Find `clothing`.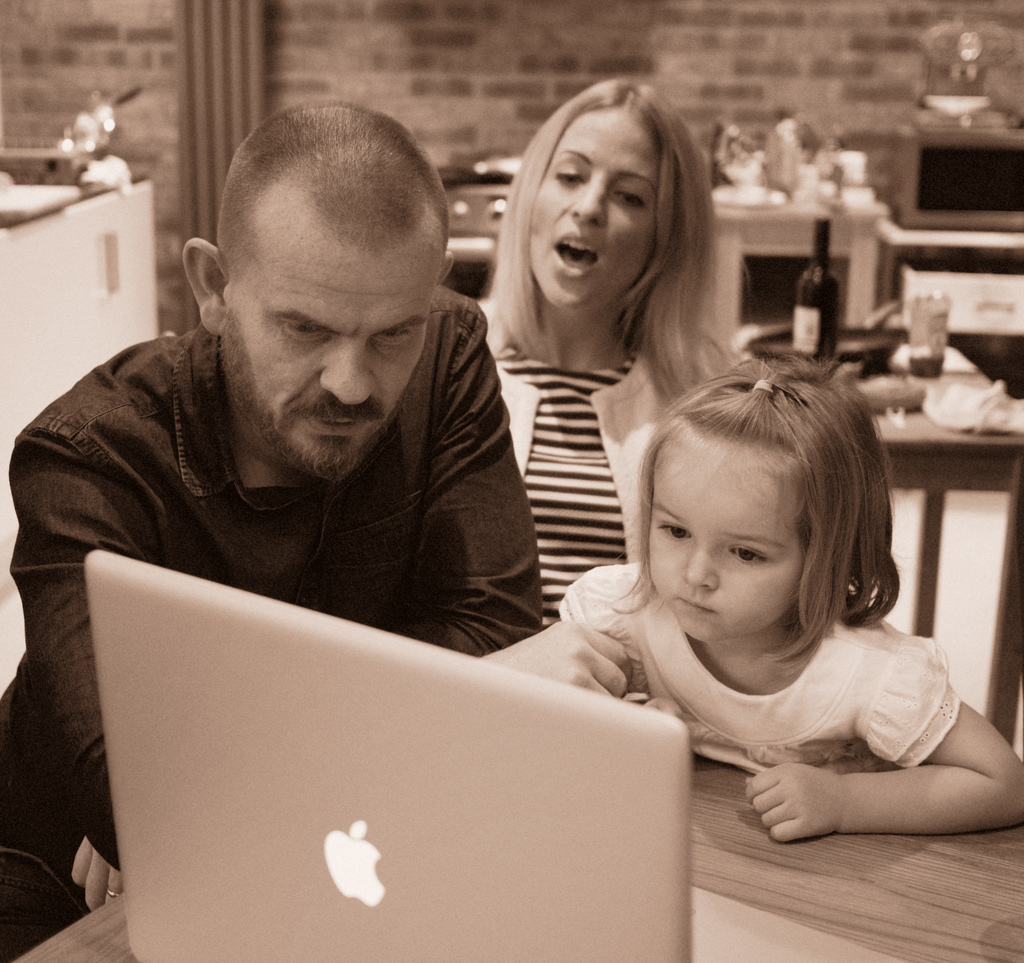
bbox(550, 515, 960, 789).
